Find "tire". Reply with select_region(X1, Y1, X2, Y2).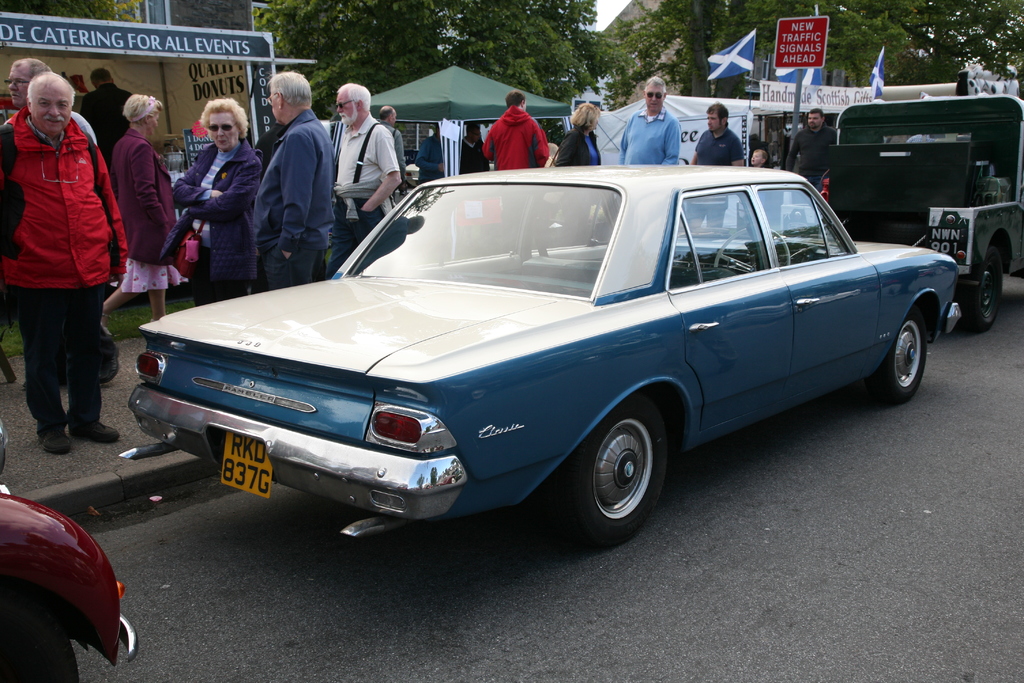
select_region(864, 318, 929, 399).
